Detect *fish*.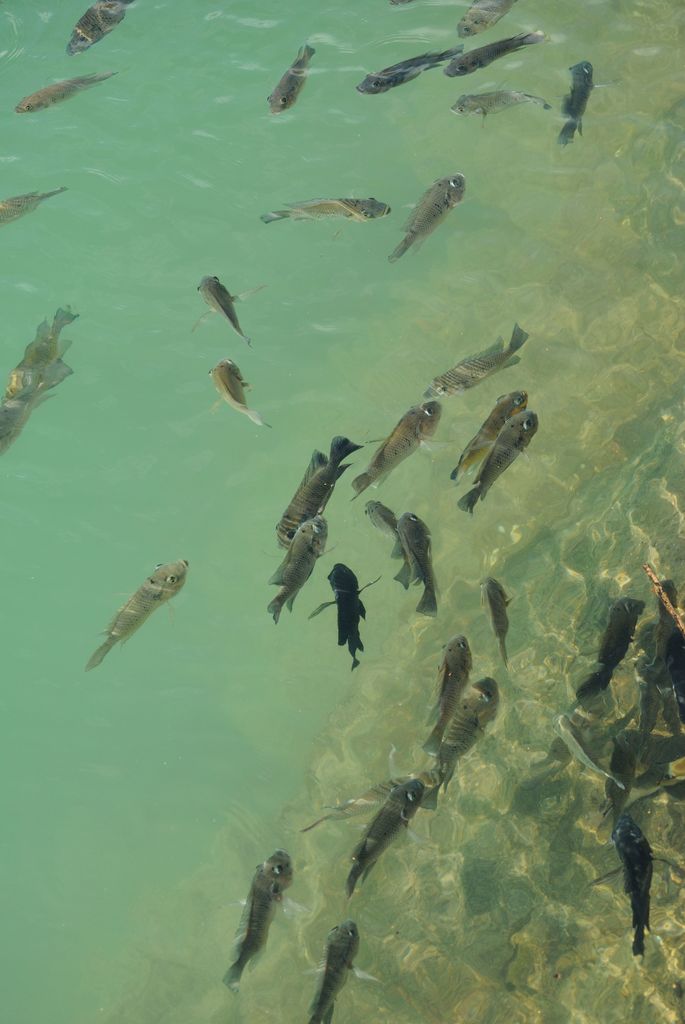
Detected at Rect(576, 594, 644, 701).
